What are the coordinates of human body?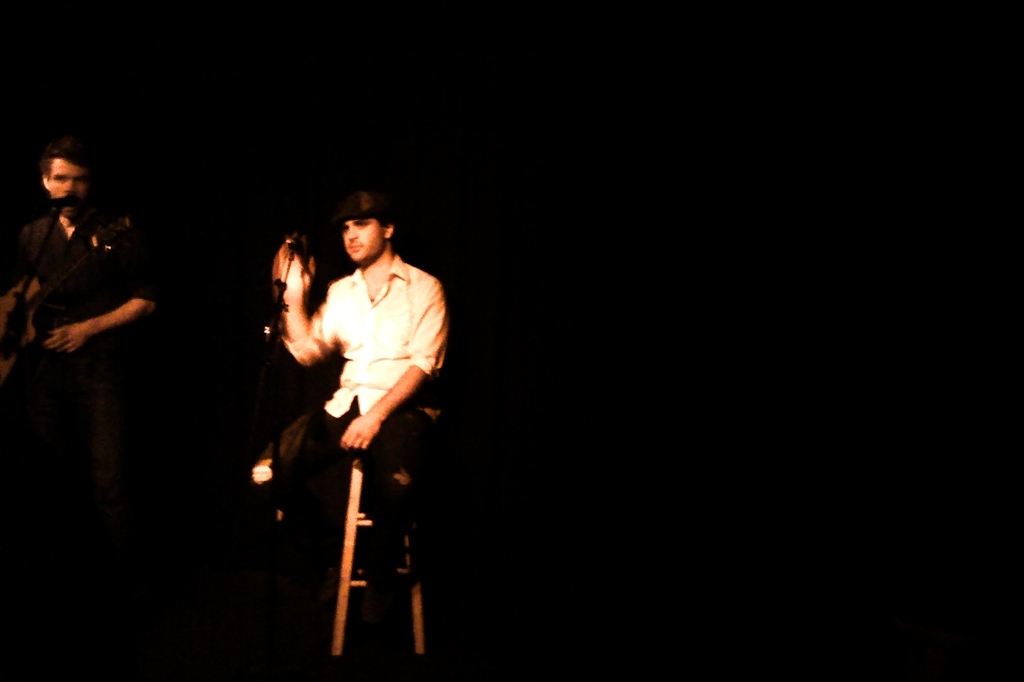
bbox=[260, 183, 443, 678].
